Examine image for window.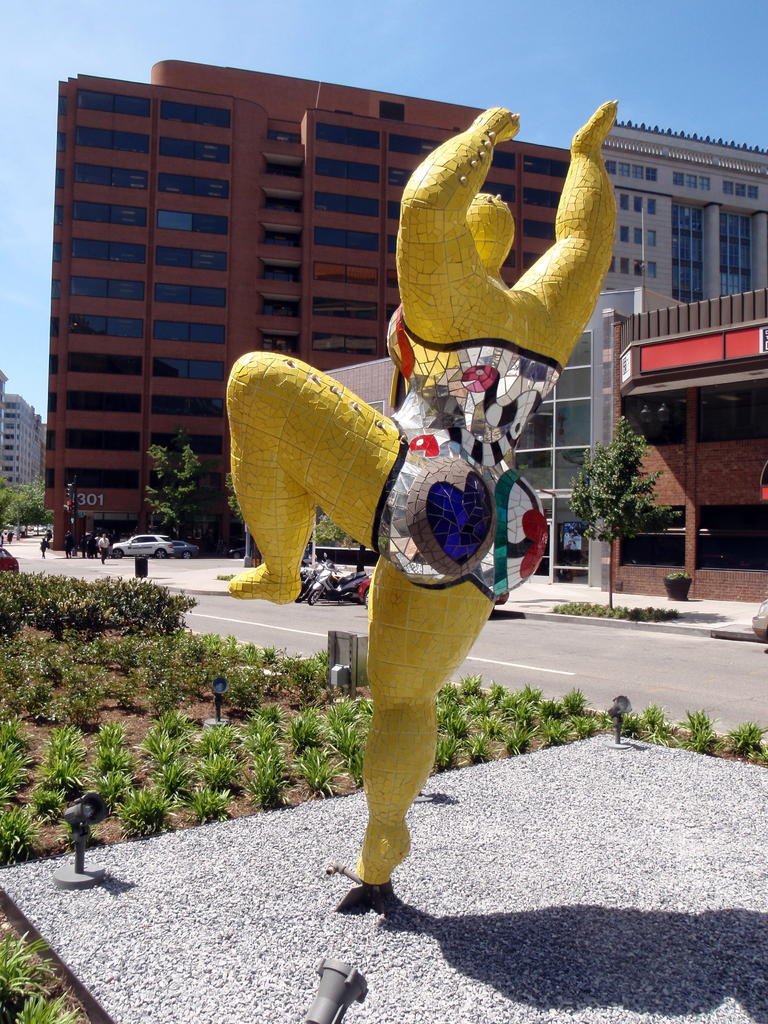
Examination result: bbox=[65, 316, 147, 339].
